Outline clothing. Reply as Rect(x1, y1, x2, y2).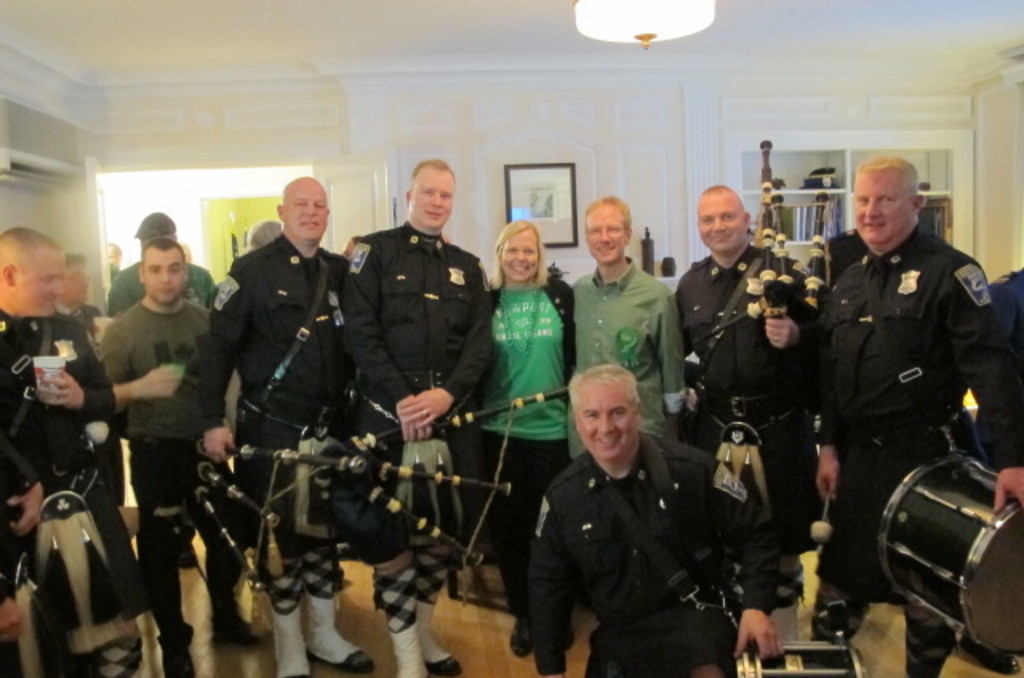
Rect(94, 299, 210, 438).
